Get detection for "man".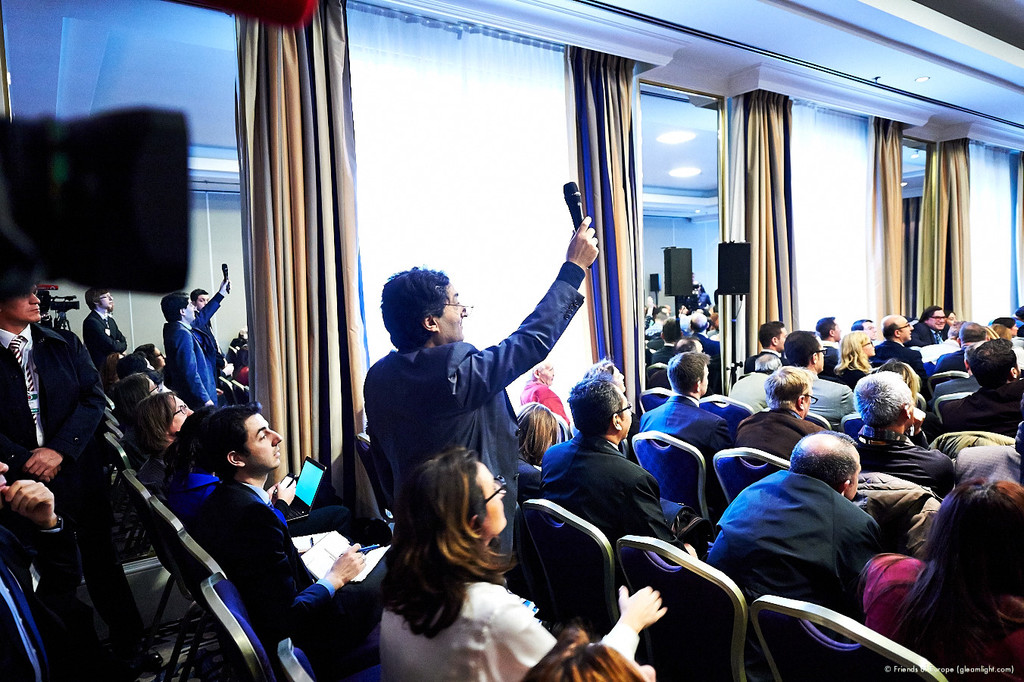
Detection: 720, 352, 781, 411.
